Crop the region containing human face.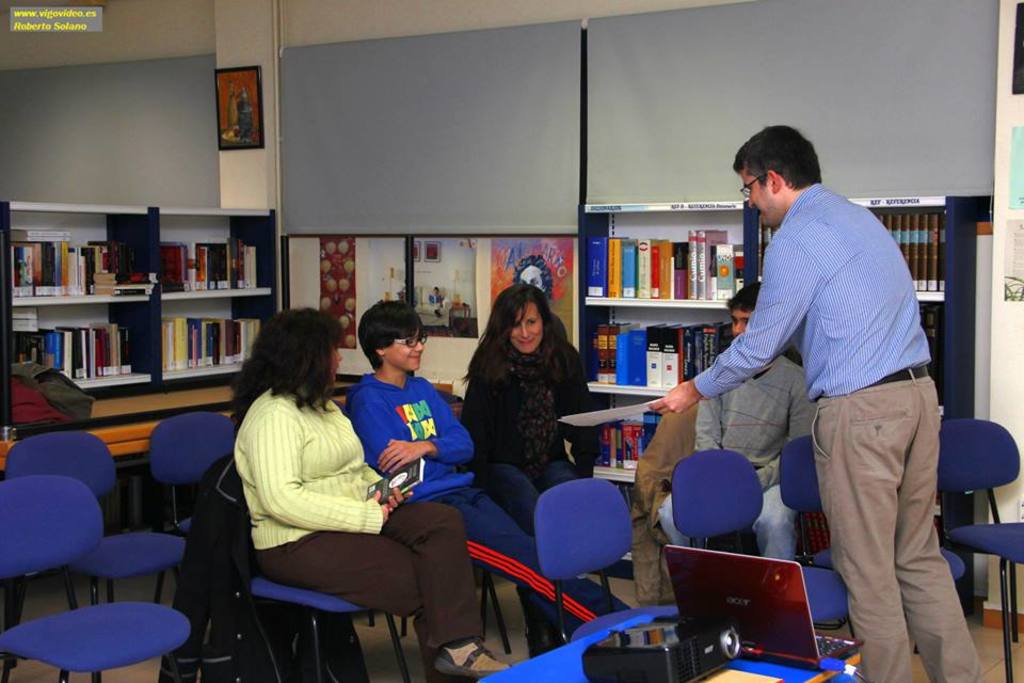
Crop region: <box>726,307,748,343</box>.
